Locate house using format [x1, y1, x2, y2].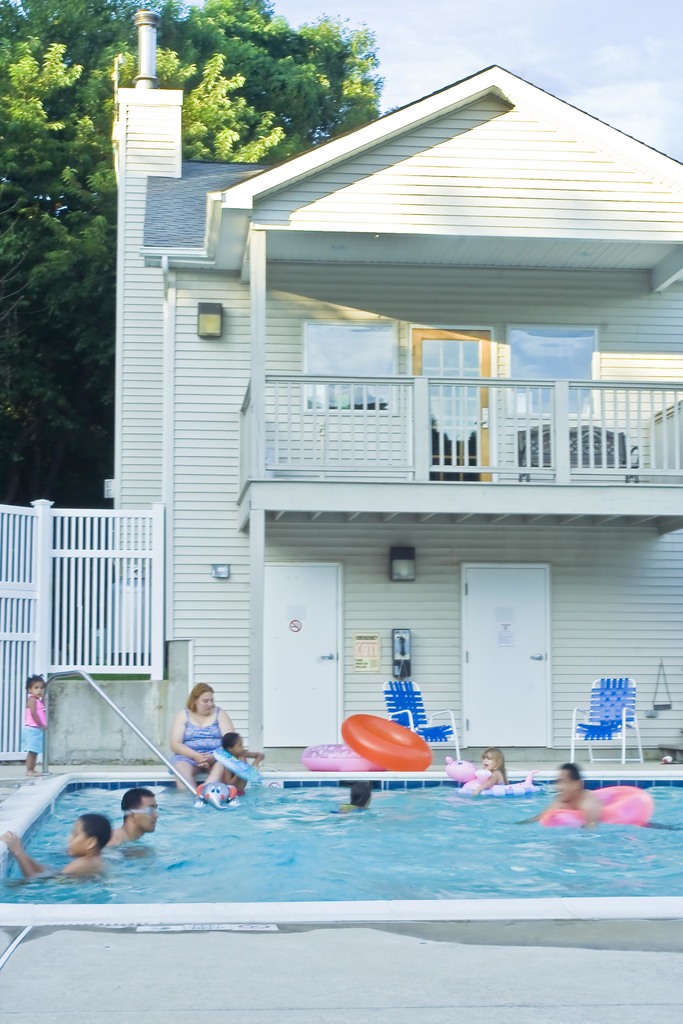
[0, 56, 682, 779].
